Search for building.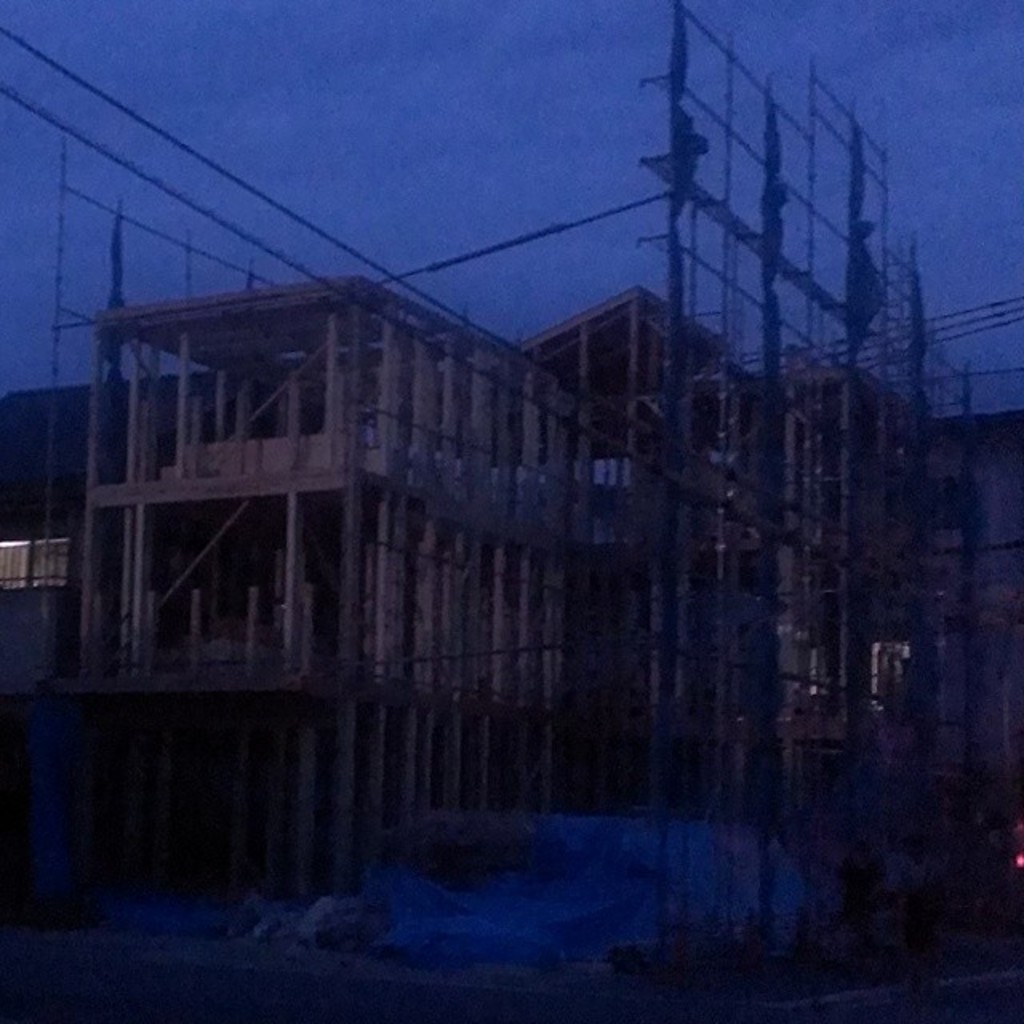
Found at (left=0, top=270, right=1022, bottom=806).
